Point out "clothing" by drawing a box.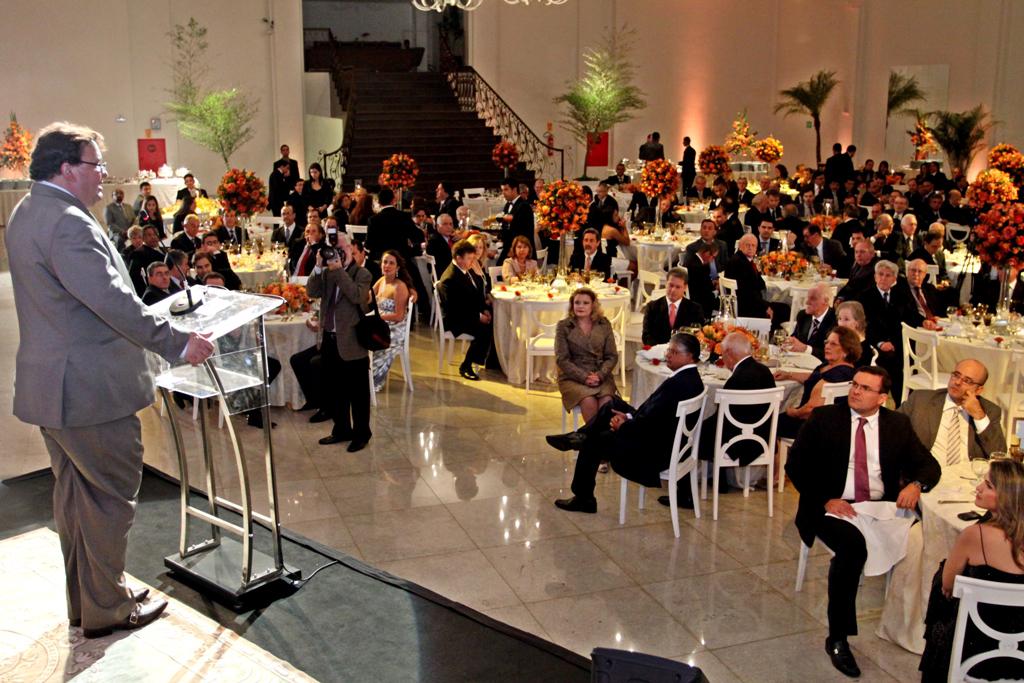
bbox=[5, 124, 191, 659].
